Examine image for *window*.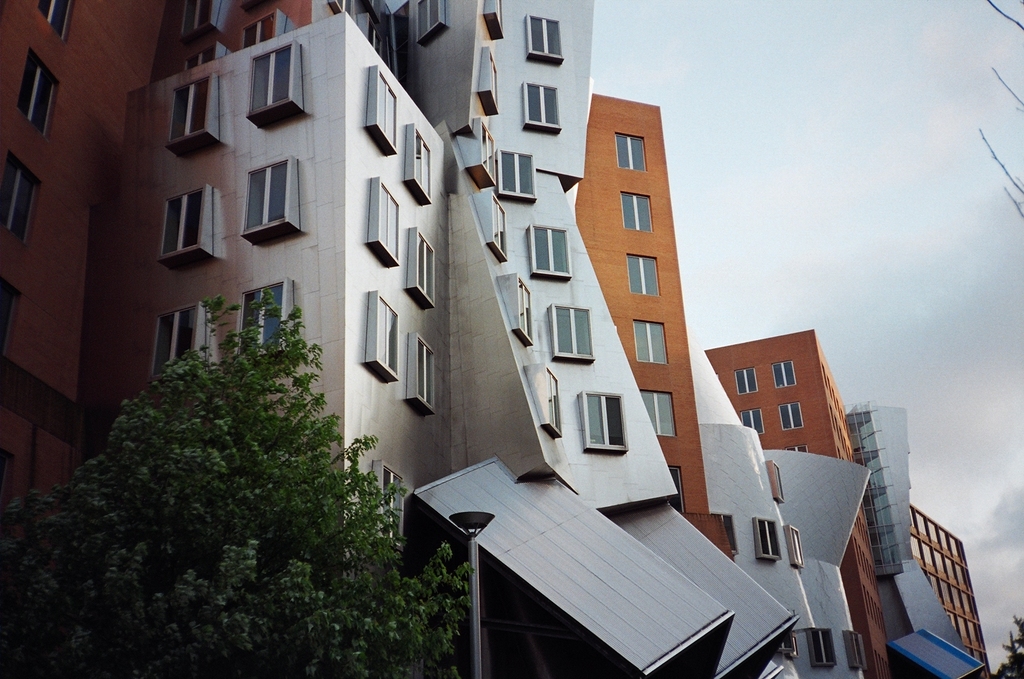
Examination result: pyautogui.locateOnScreen(936, 550, 948, 572).
